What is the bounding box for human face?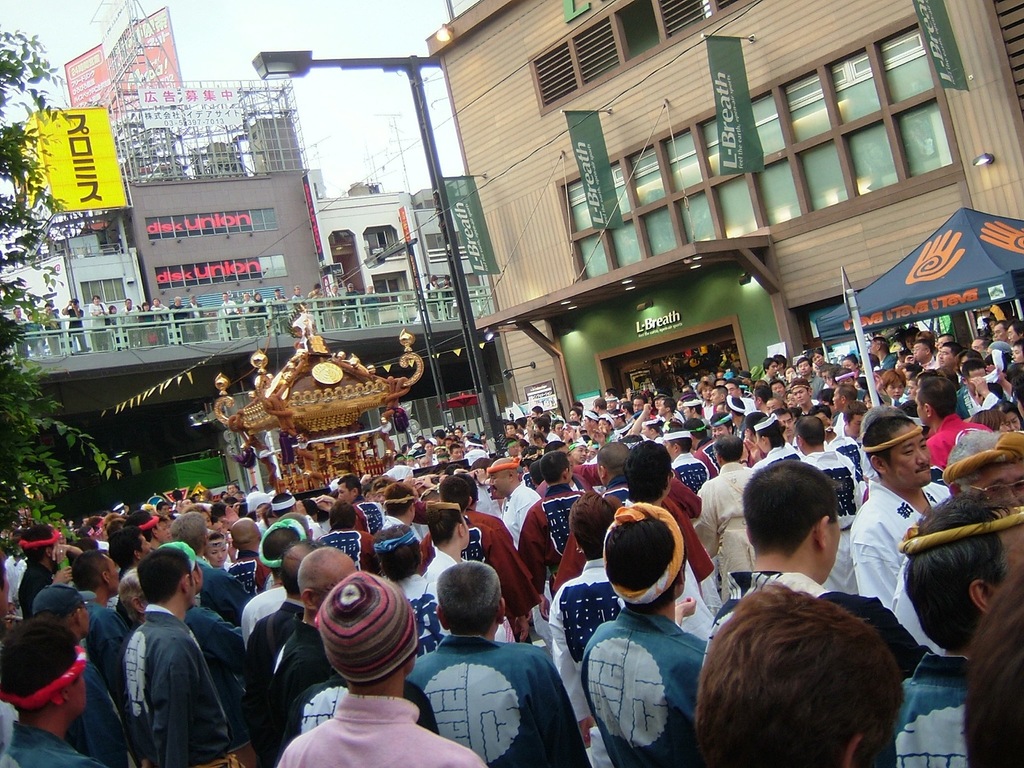
left=1011, top=343, right=1023, bottom=362.
